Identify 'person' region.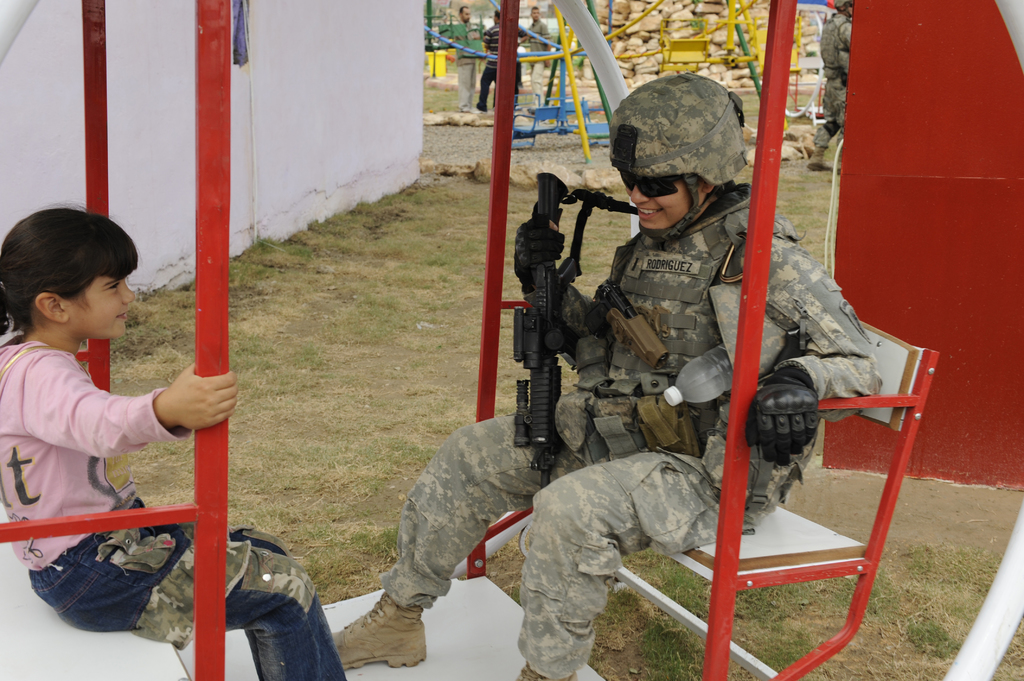
Region: crop(808, 0, 850, 175).
